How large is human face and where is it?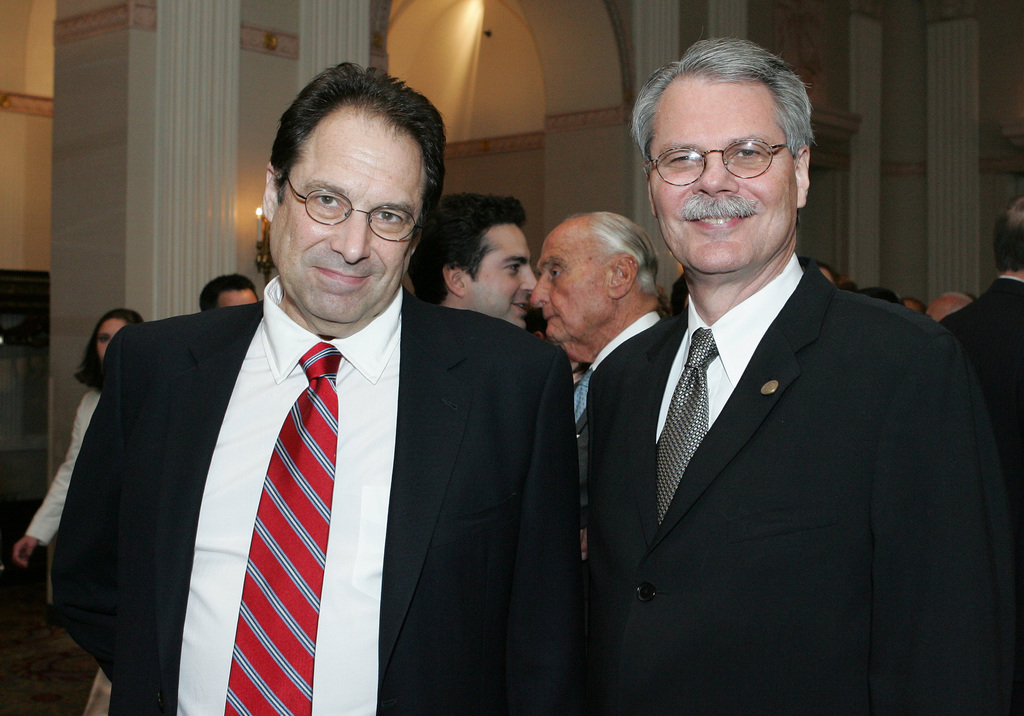
Bounding box: detection(462, 231, 543, 311).
